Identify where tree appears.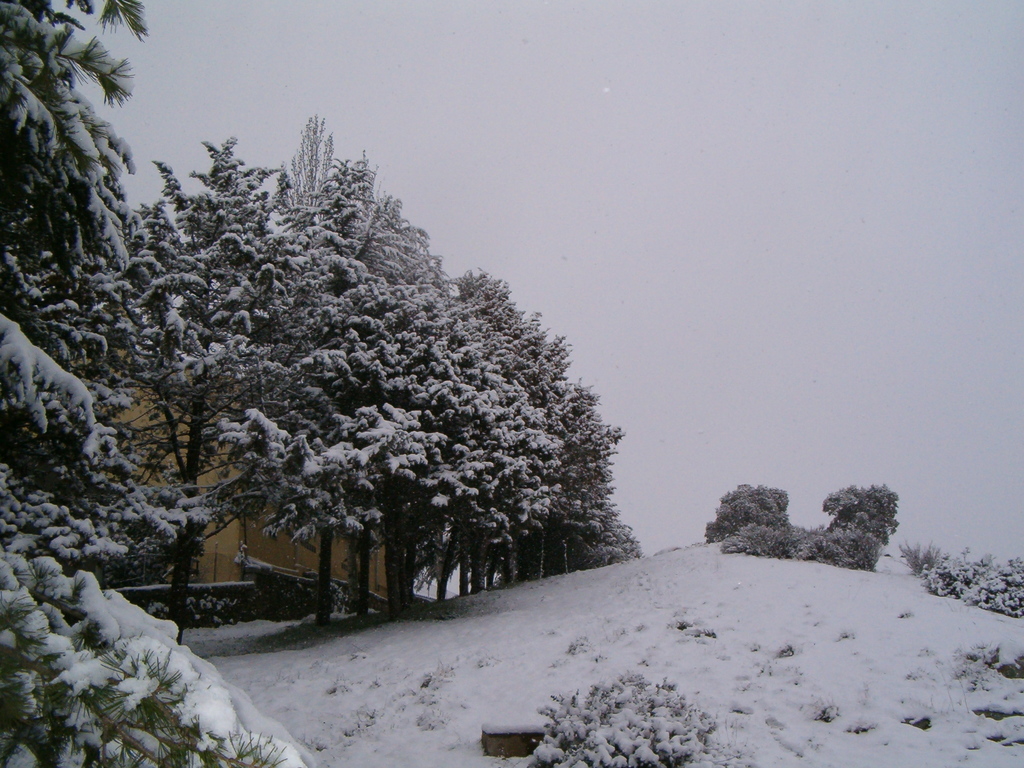
Appears at (918,535,1023,623).
